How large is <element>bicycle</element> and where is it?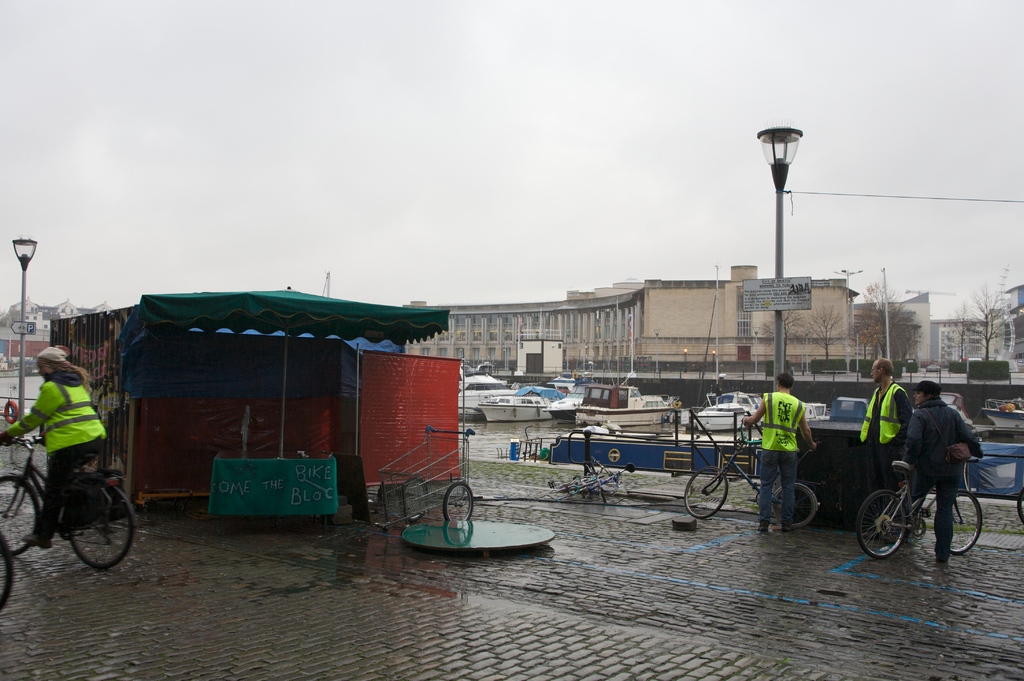
Bounding box: [x1=682, y1=416, x2=826, y2=532].
